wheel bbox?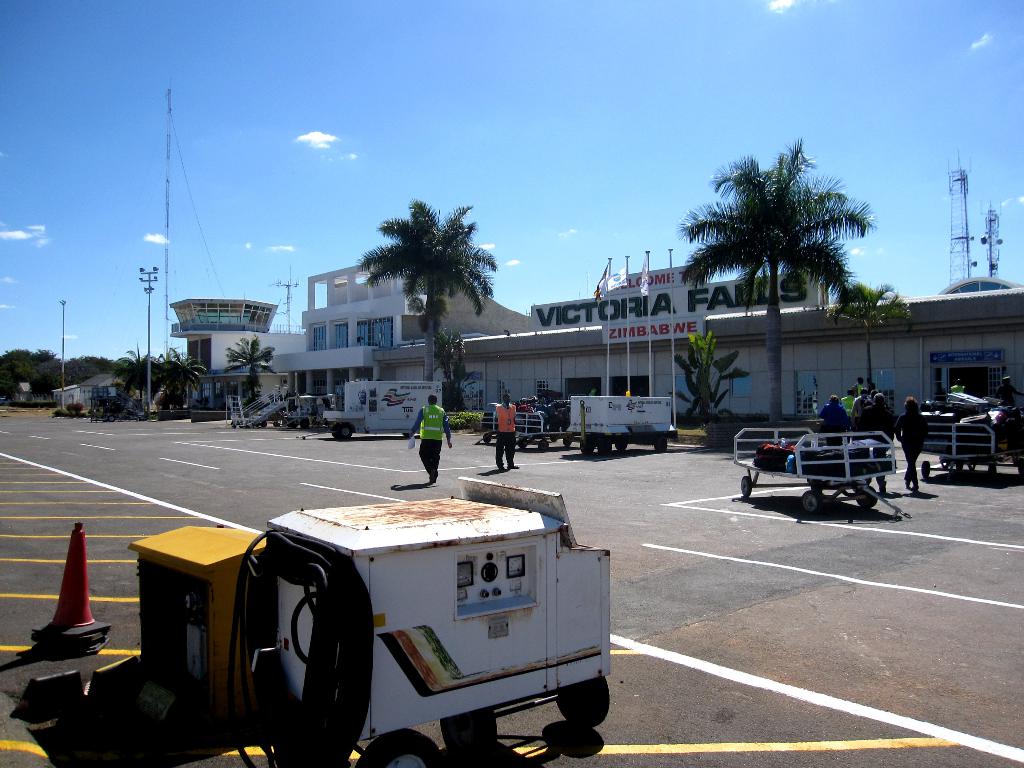
[left=582, top=435, right=594, bottom=456]
